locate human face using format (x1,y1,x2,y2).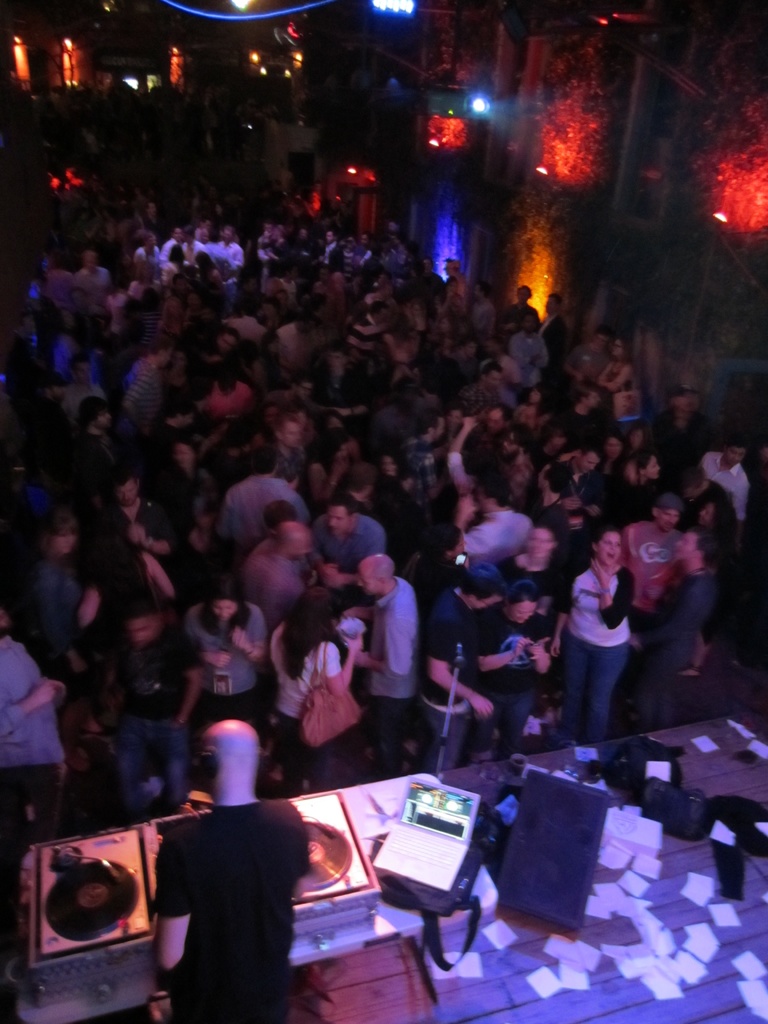
(448,411,460,430).
